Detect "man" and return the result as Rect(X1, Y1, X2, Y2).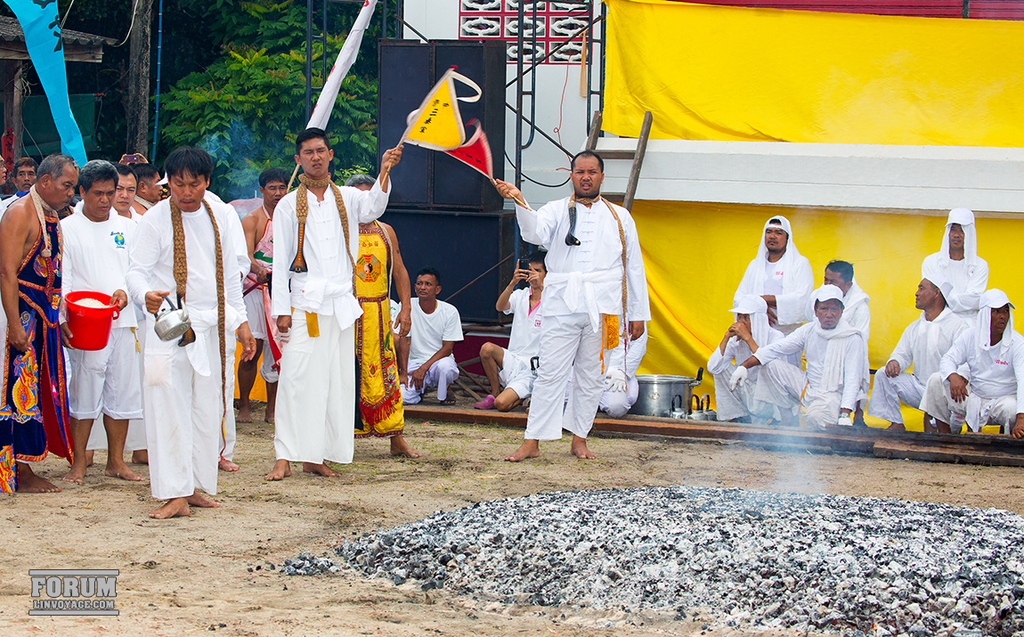
Rect(723, 286, 857, 440).
